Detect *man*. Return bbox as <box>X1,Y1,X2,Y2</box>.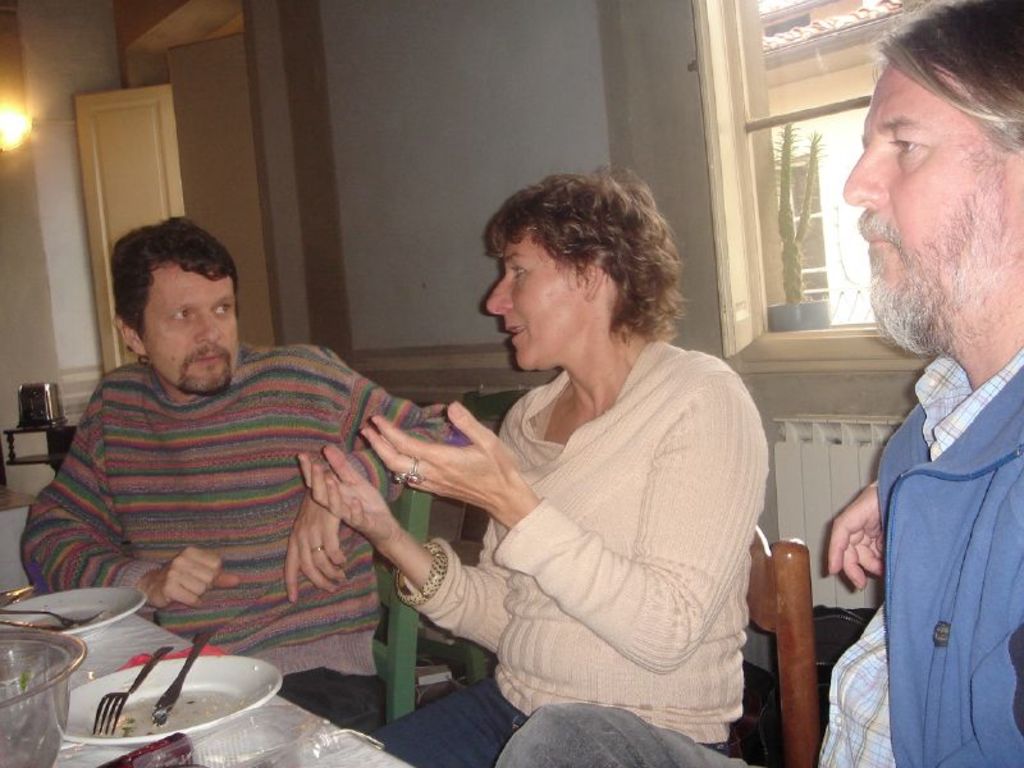
<box>12,221,458,690</box>.
